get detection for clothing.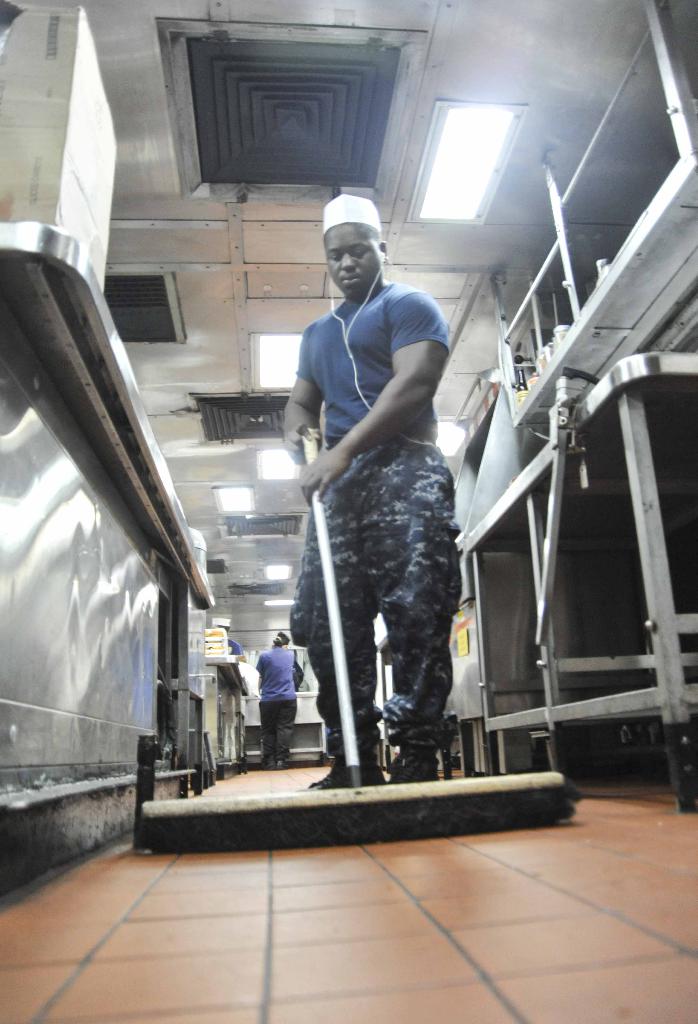
Detection: pyautogui.locateOnScreen(283, 213, 474, 732).
